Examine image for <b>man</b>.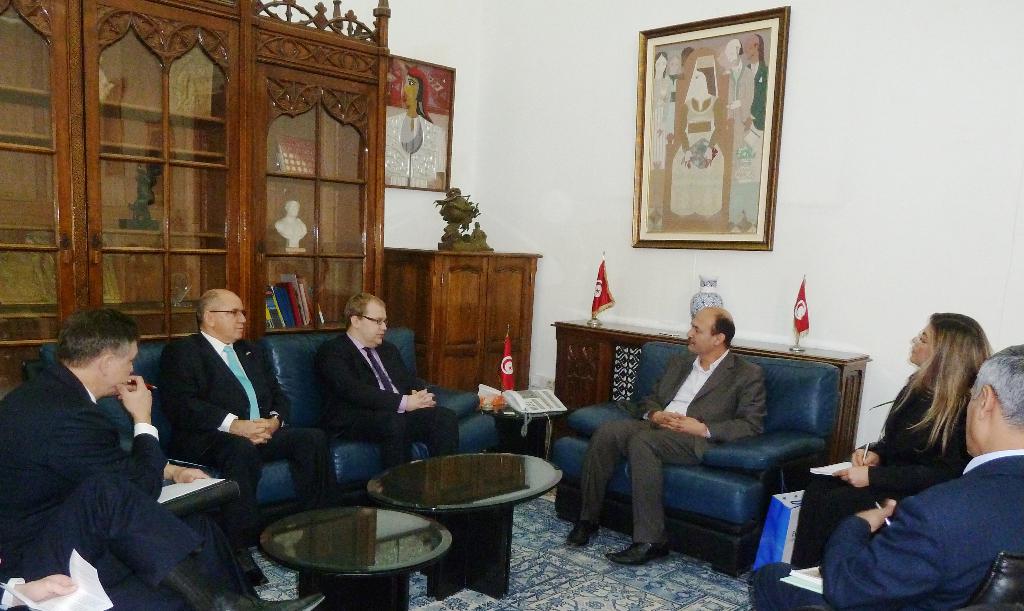
Examination result: left=559, top=310, right=762, bottom=577.
